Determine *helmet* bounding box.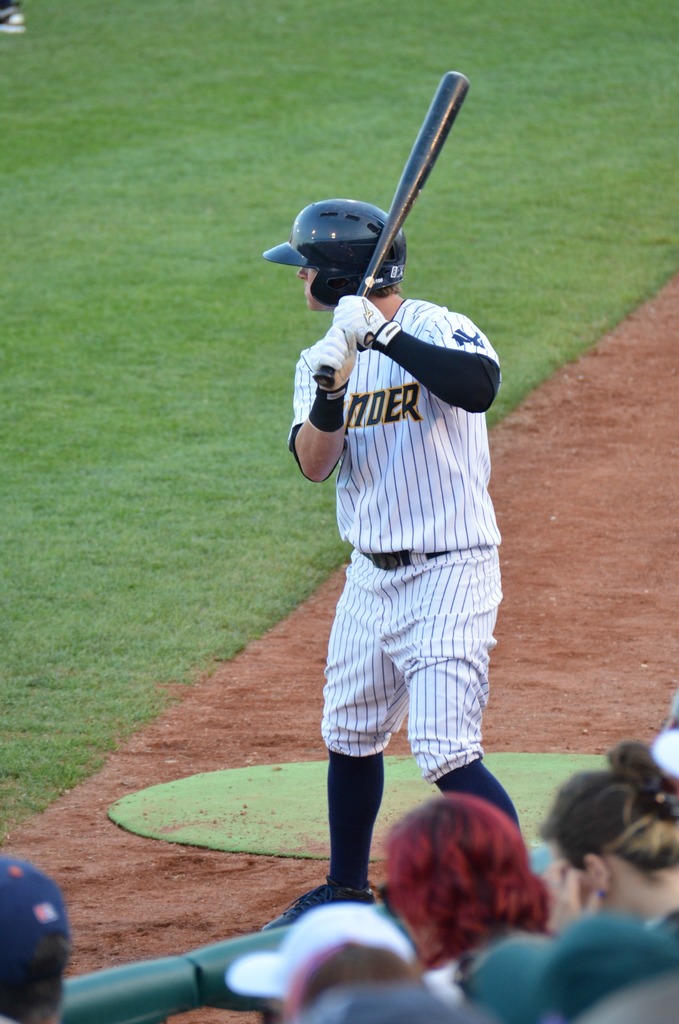
Determined: l=285, t=180, r=421, b=293.
